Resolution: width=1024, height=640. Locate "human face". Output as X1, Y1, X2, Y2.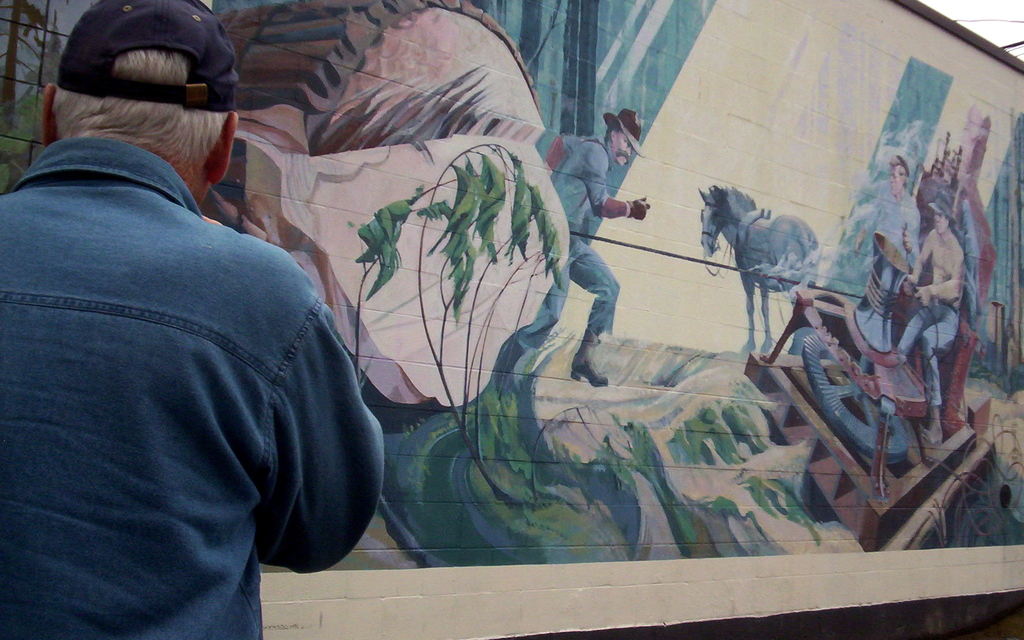
935, 209, 947, 232.
